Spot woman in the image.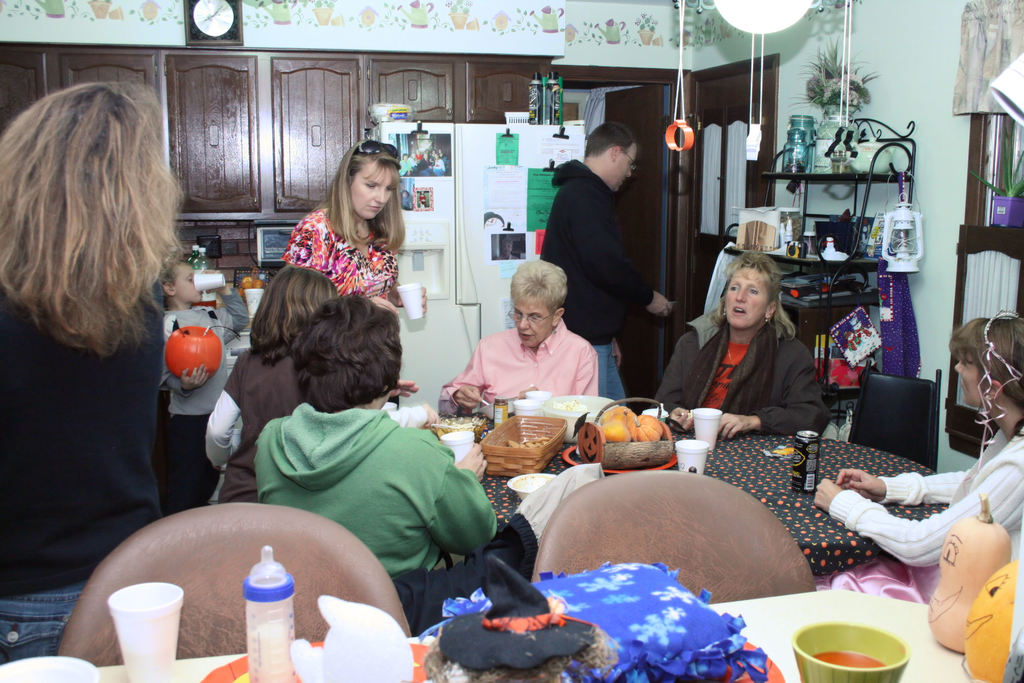
woman found at (436, 256, 604, 417).
